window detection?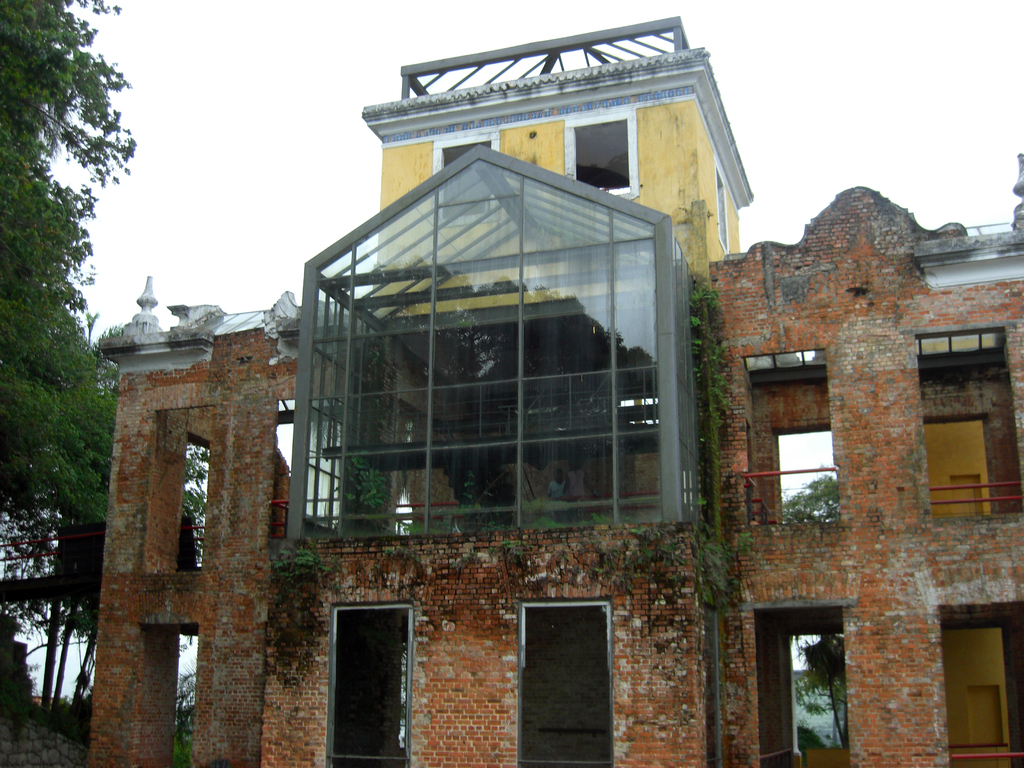
rect(432, 132, 494, 222)
